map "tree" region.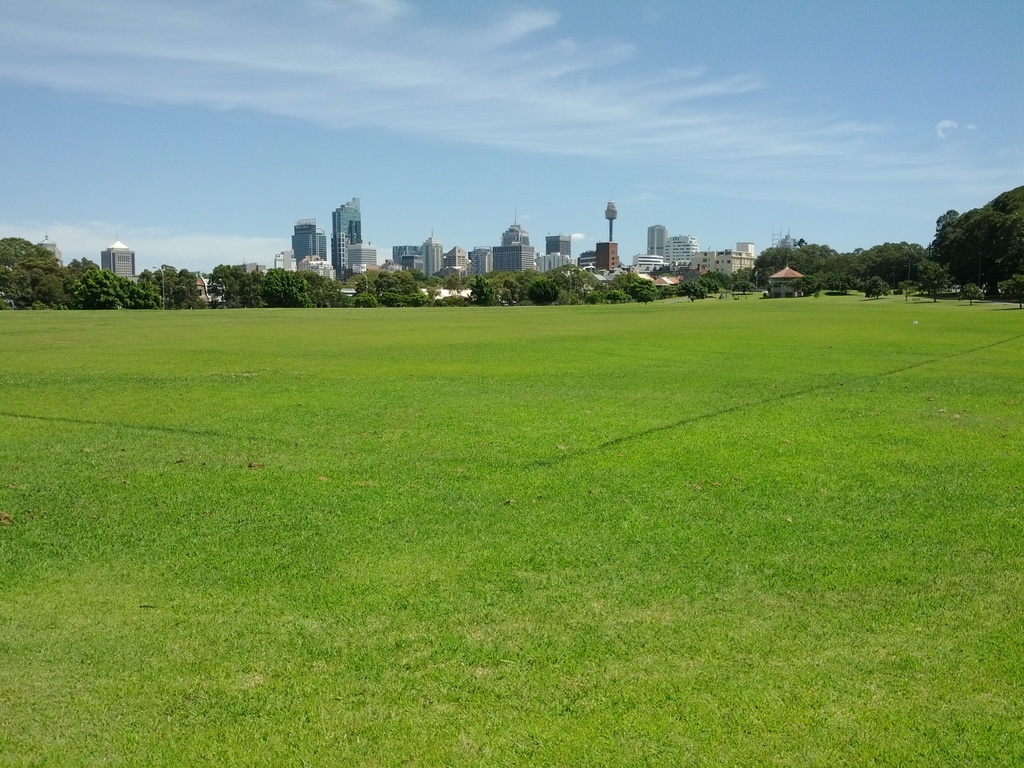
Mapped to <region>375, 268, 428, 307</region>.
